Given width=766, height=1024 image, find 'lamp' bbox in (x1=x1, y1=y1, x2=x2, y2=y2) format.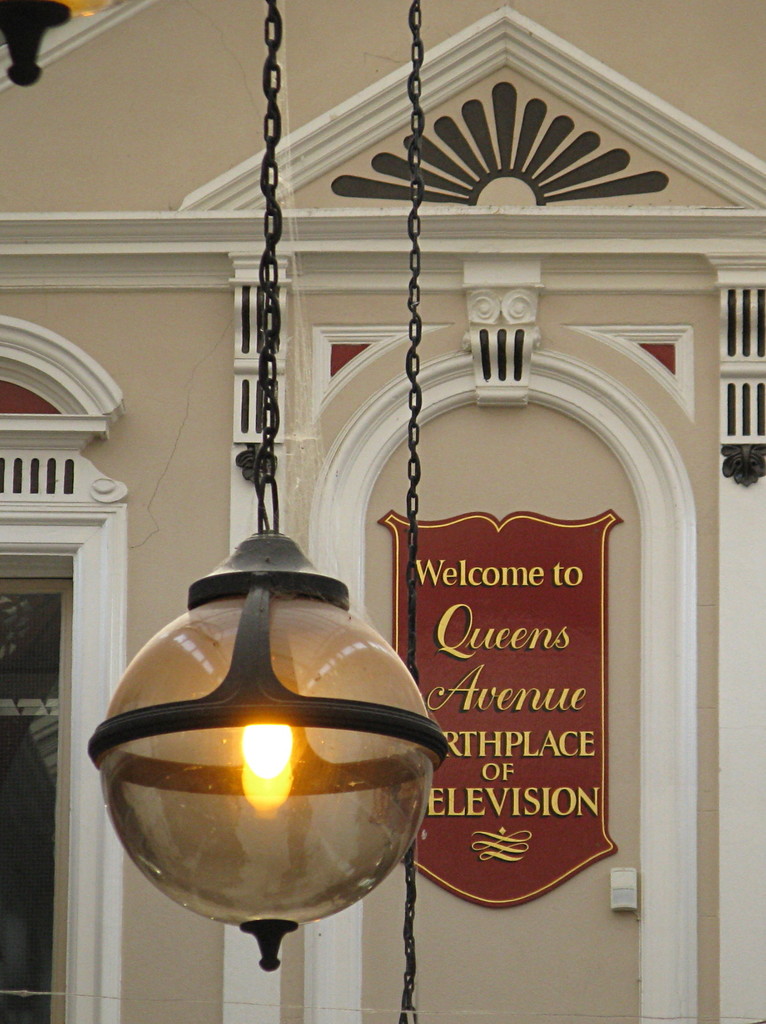
(x1=393, y1=0, x2=431, y2=1023).
